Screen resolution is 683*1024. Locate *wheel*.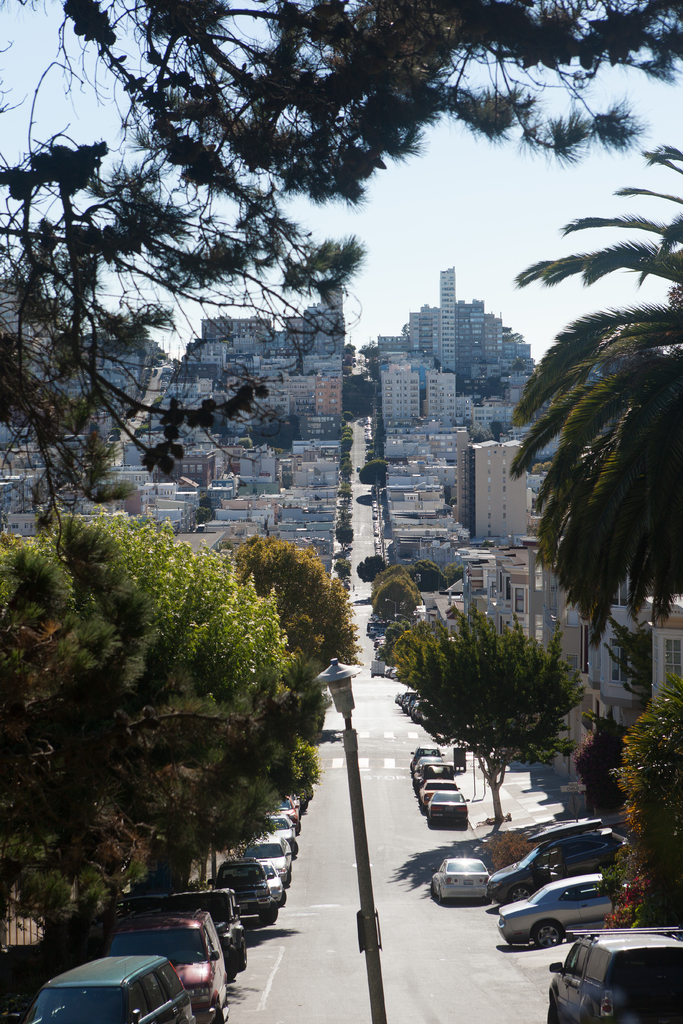
crop(533, 916, 564, 943).
